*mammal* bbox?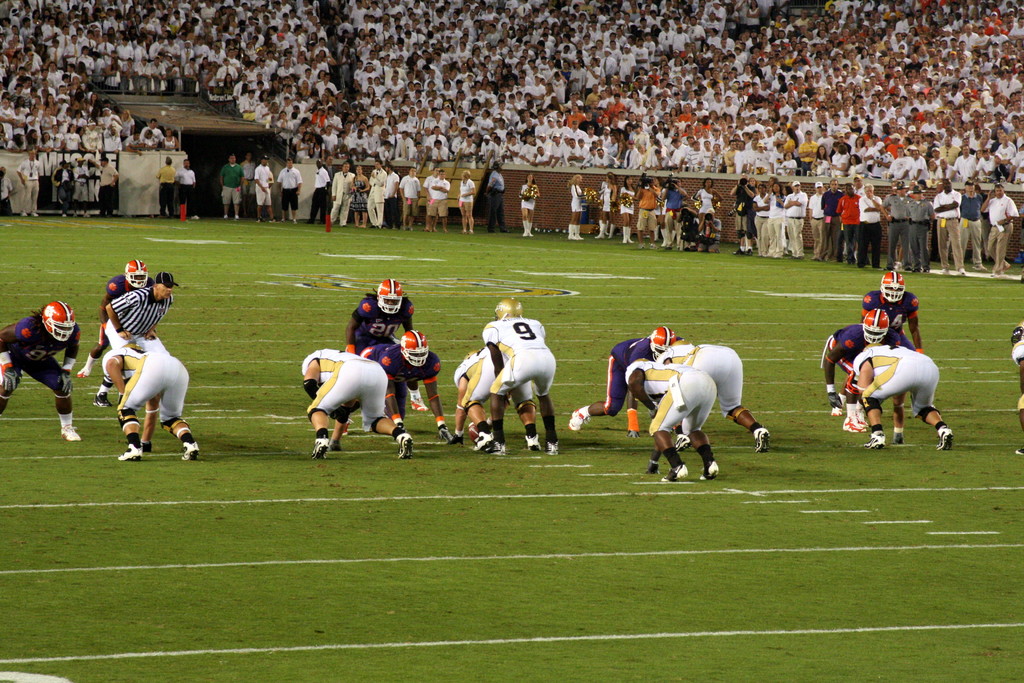
box(515, 175, 542, 235)
